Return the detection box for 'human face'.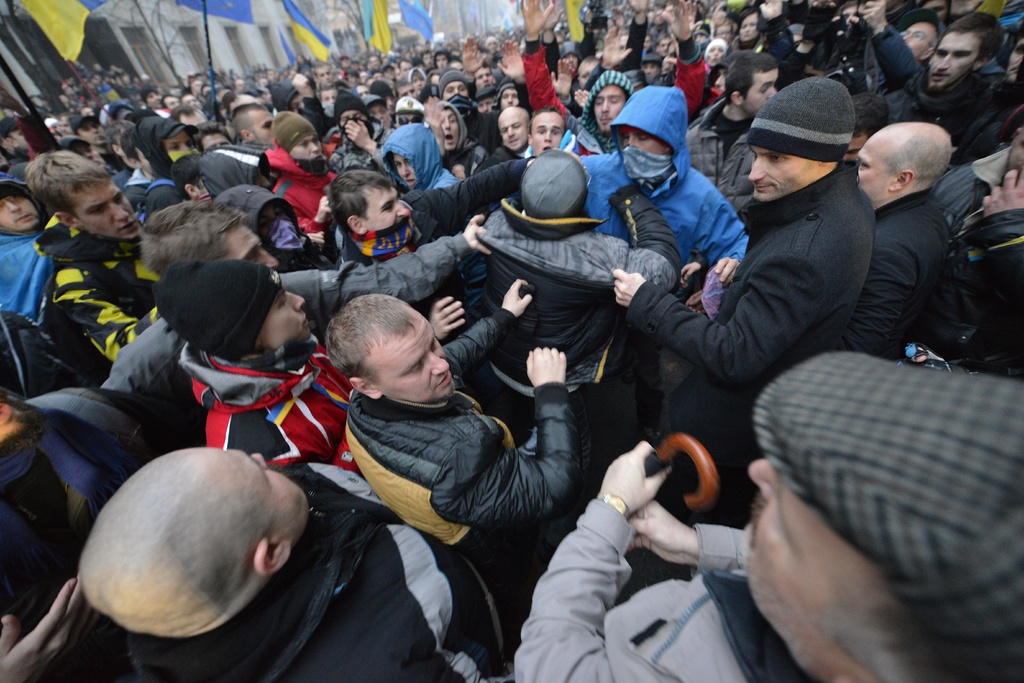
bbox=(370, 313, 446, 401).
